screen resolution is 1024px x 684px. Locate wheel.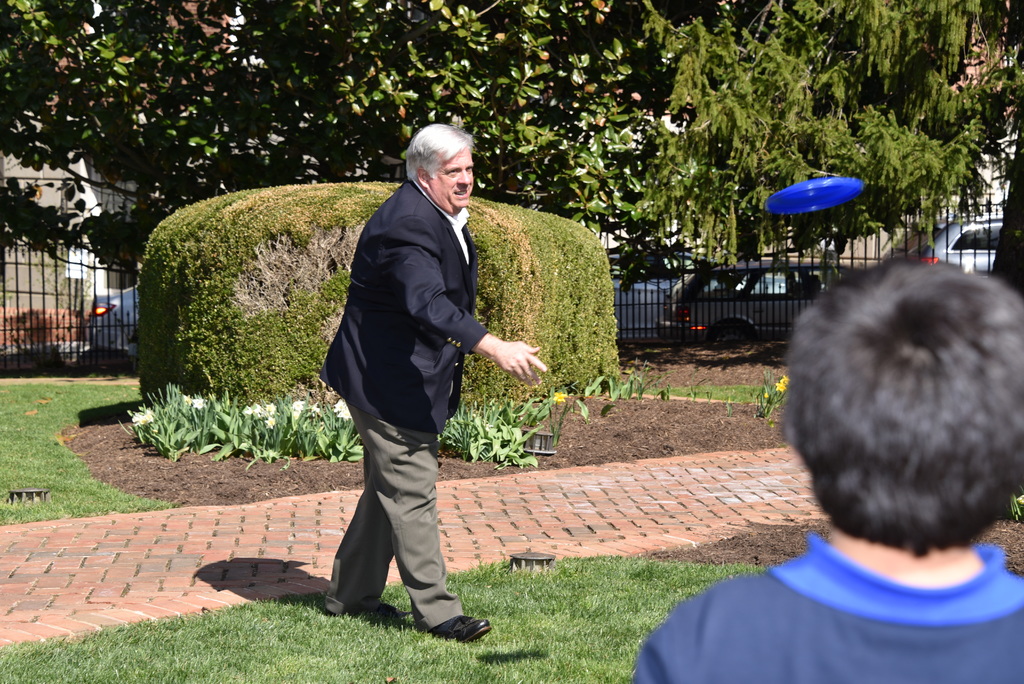
712/327/749/345.
